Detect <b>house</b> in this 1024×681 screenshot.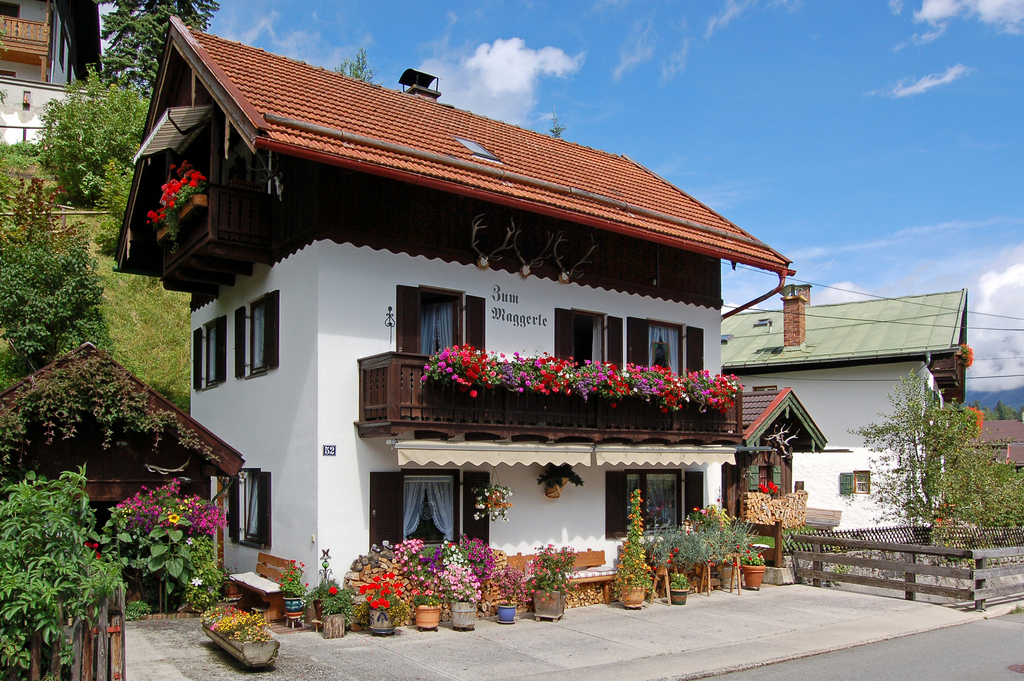
Detection: locate(717, 294, 970, 543).
